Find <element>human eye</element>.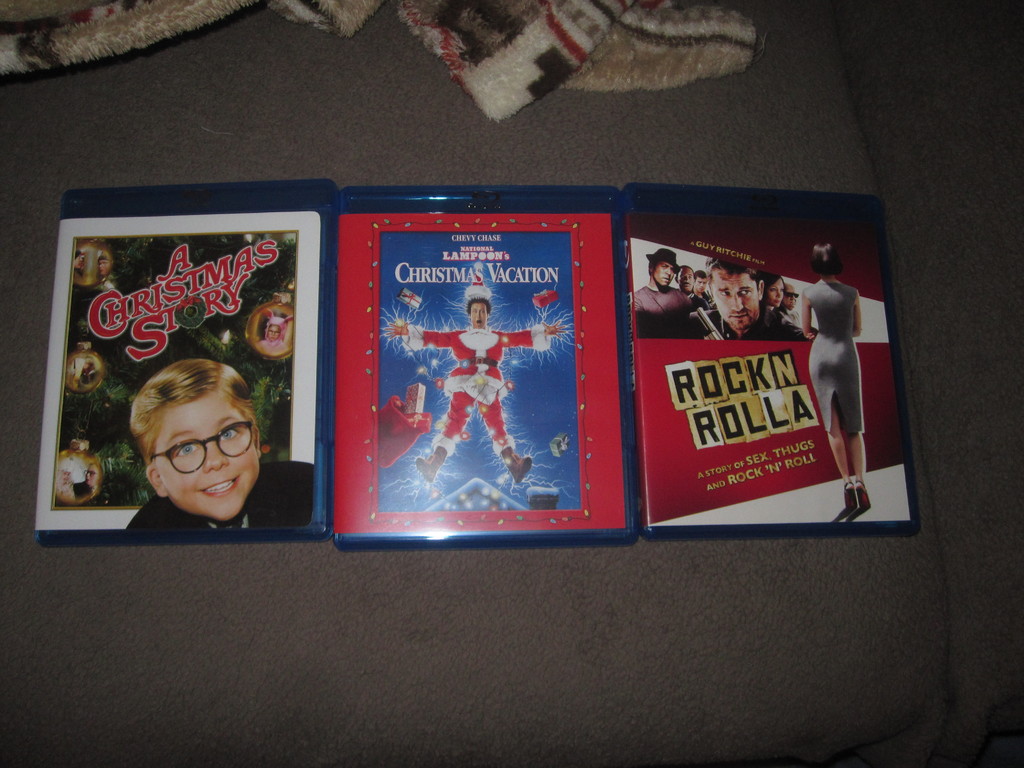
688/275/694/279.
